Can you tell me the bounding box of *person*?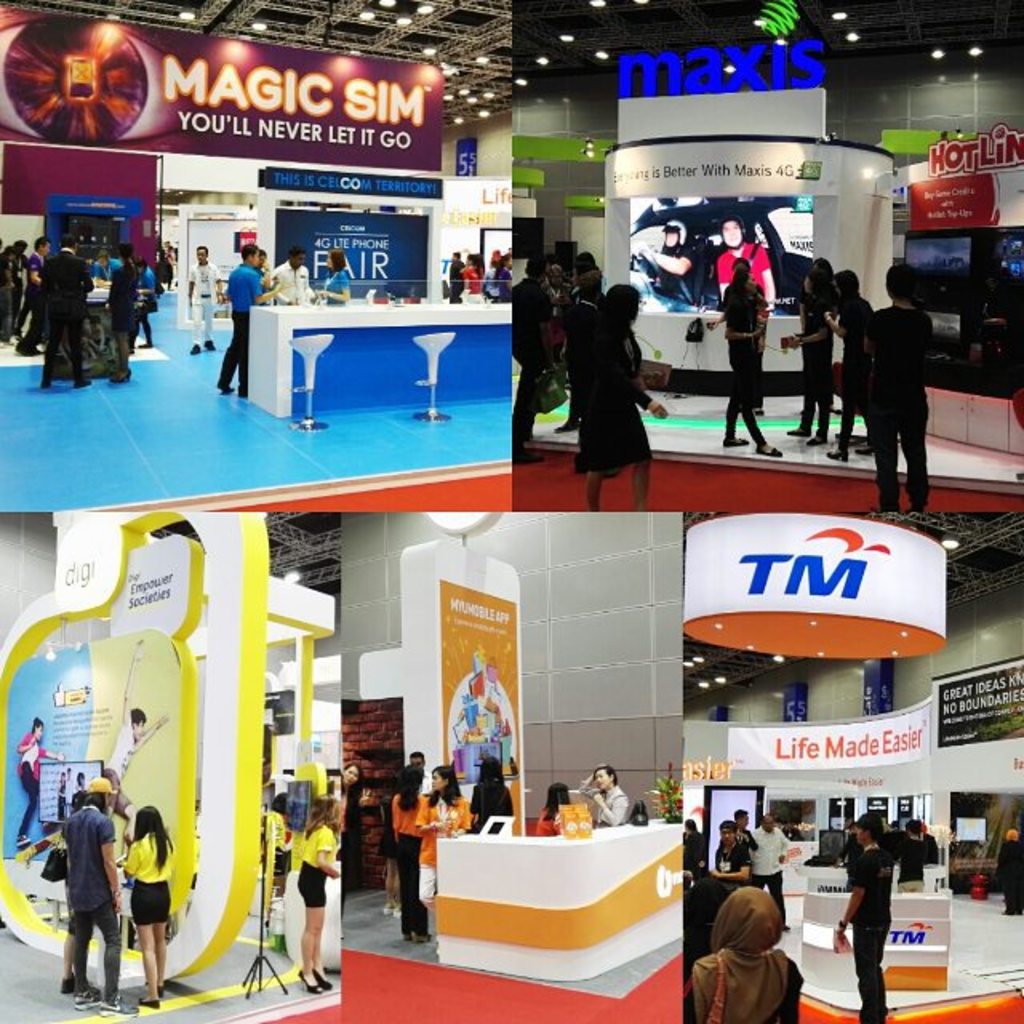
crop(214, 248, 277, 394).
